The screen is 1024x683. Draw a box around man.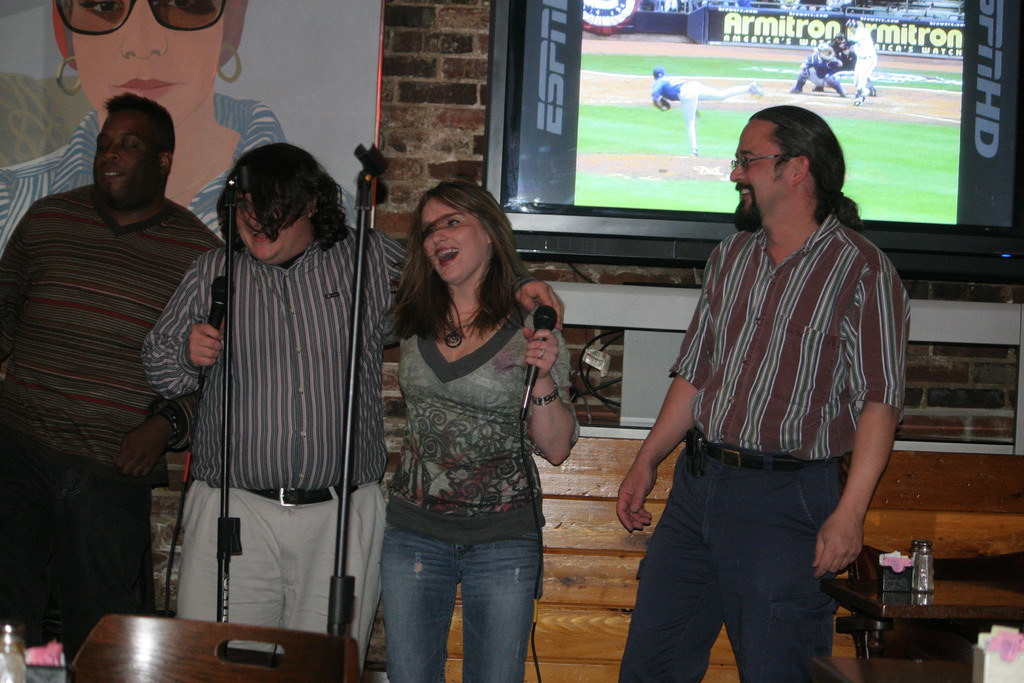
bbox=[146, 106, 376, 667].
